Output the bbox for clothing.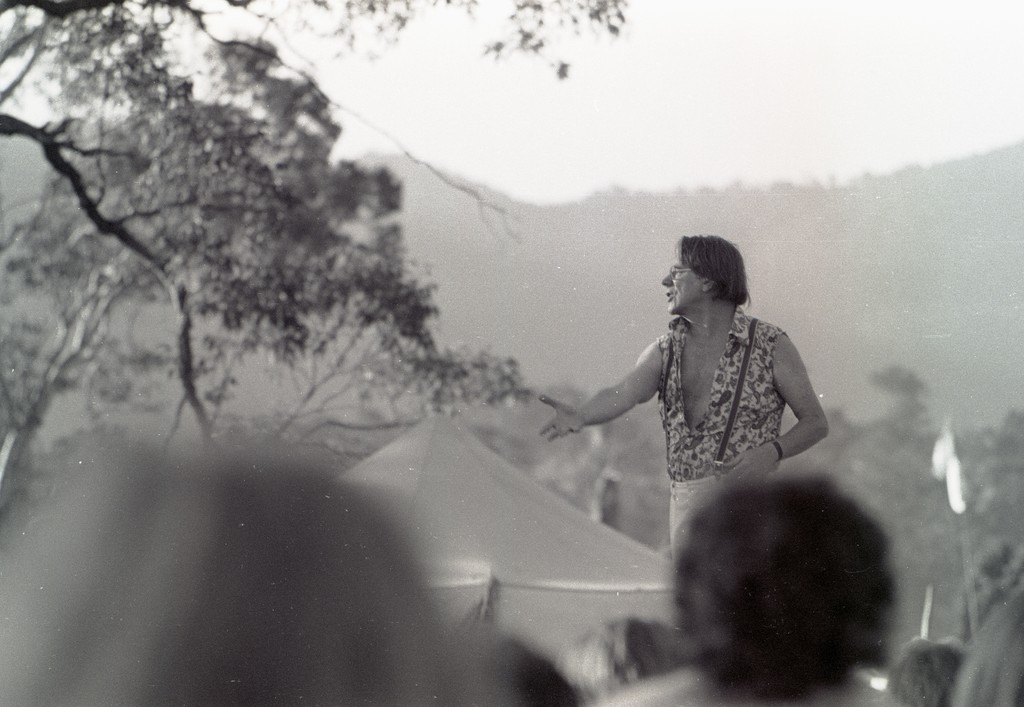
659/301/787/560.
